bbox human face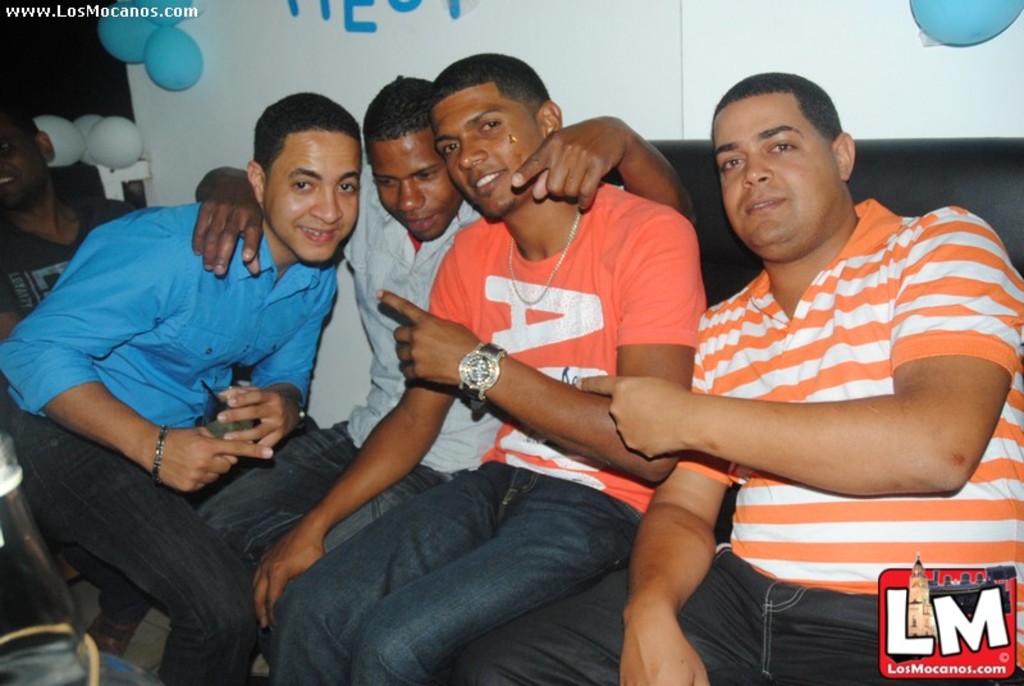
(x1=264, y1=128, x2=369, y2=264)
